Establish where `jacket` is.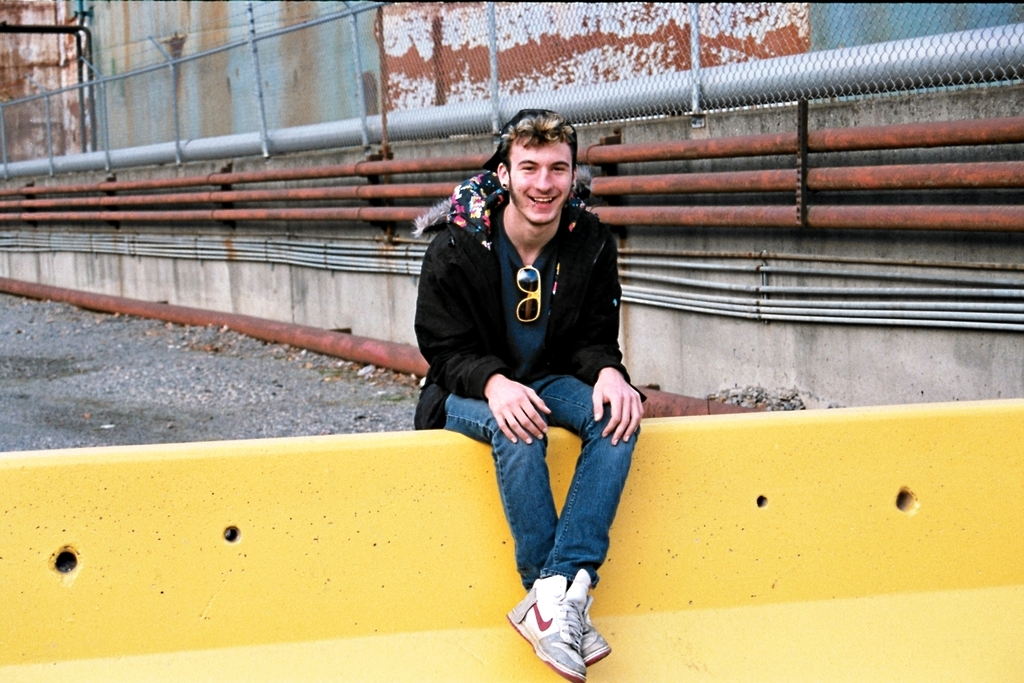
Established at {"left": 399, "top": 155, "right": 629, "bottom": 401}.
